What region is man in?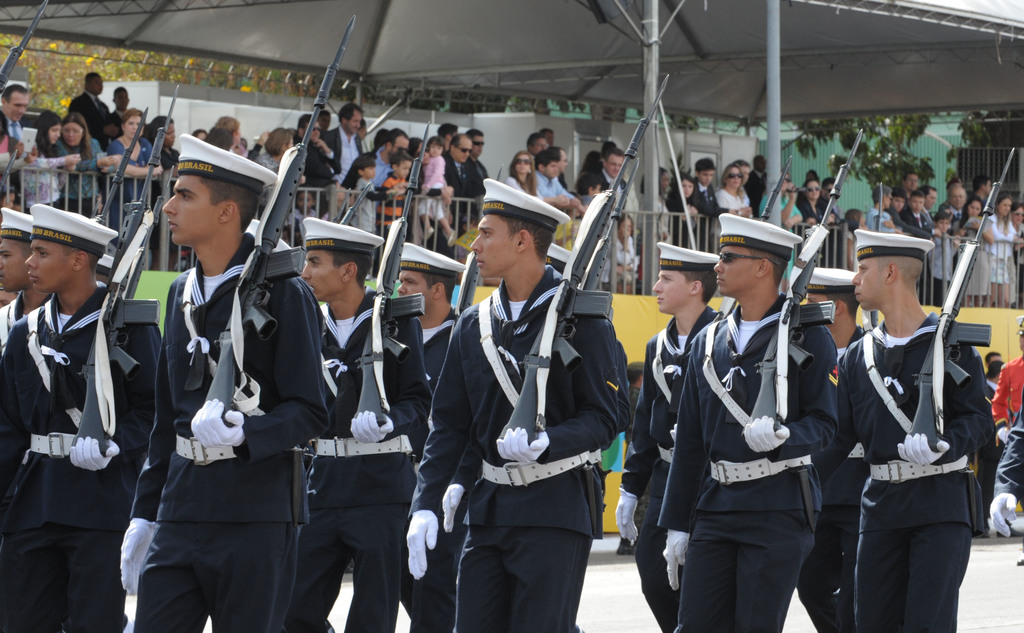
bbox=[796, 261, 875, 632].
